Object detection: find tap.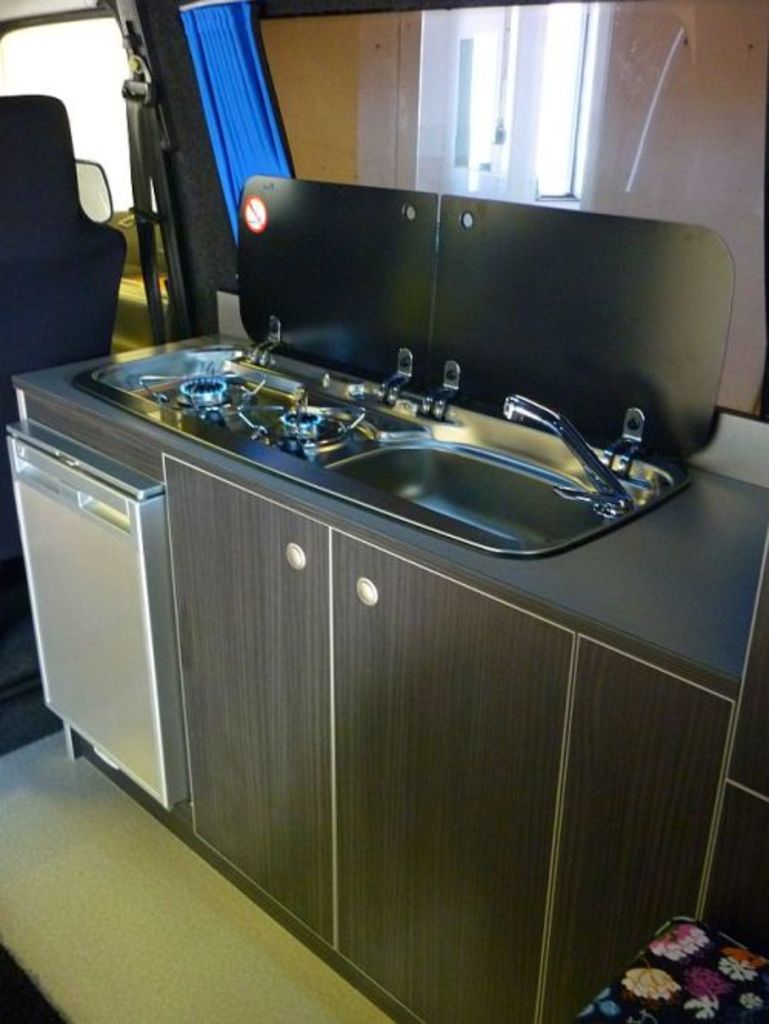
[x1=498, y1=394, x2=647, y2=520].
